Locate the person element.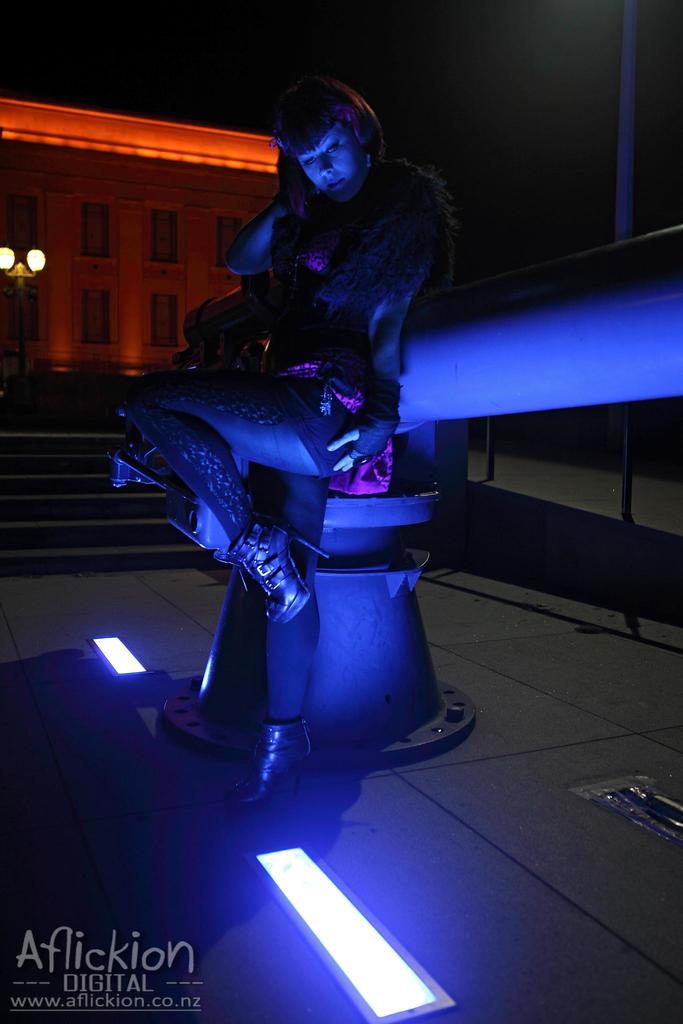
Element bbox: 149,61,447,781.
